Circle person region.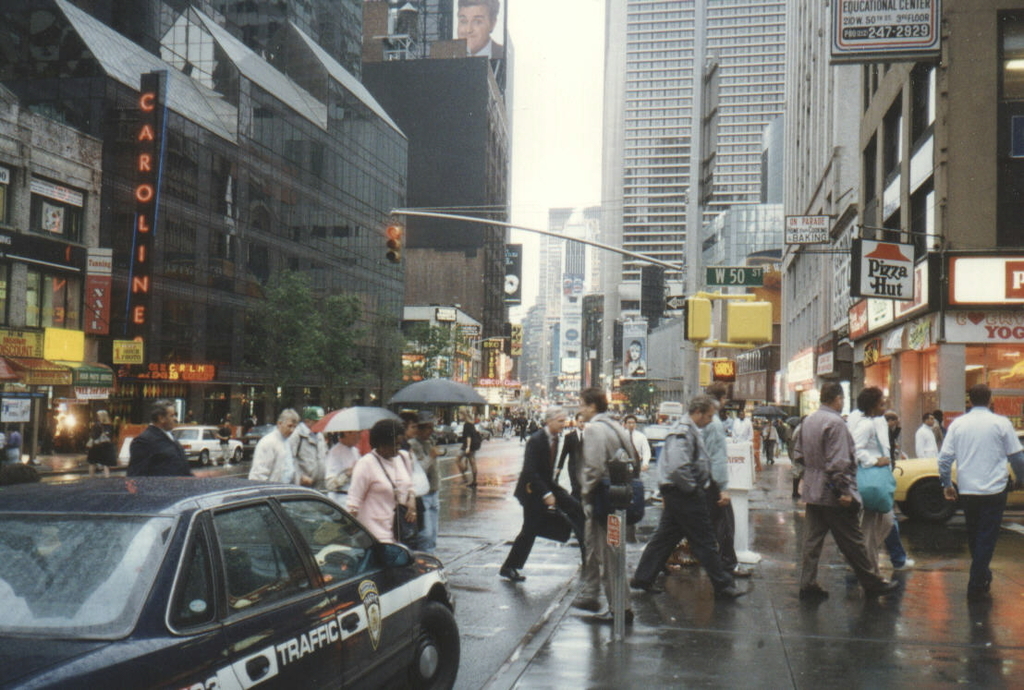
Region: pyautogui.locateOnScreen(127, 394, 196, 477).
